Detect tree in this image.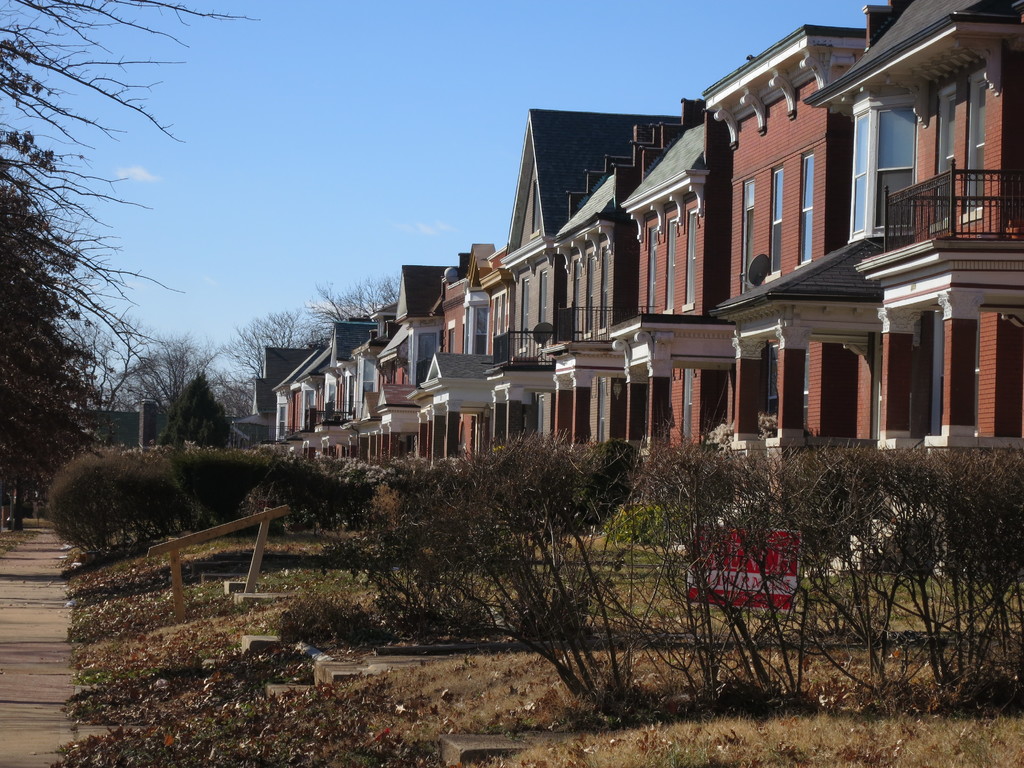
Detection: {"left": 0, "top": 0, "right": 261, "bottom": 537}.
